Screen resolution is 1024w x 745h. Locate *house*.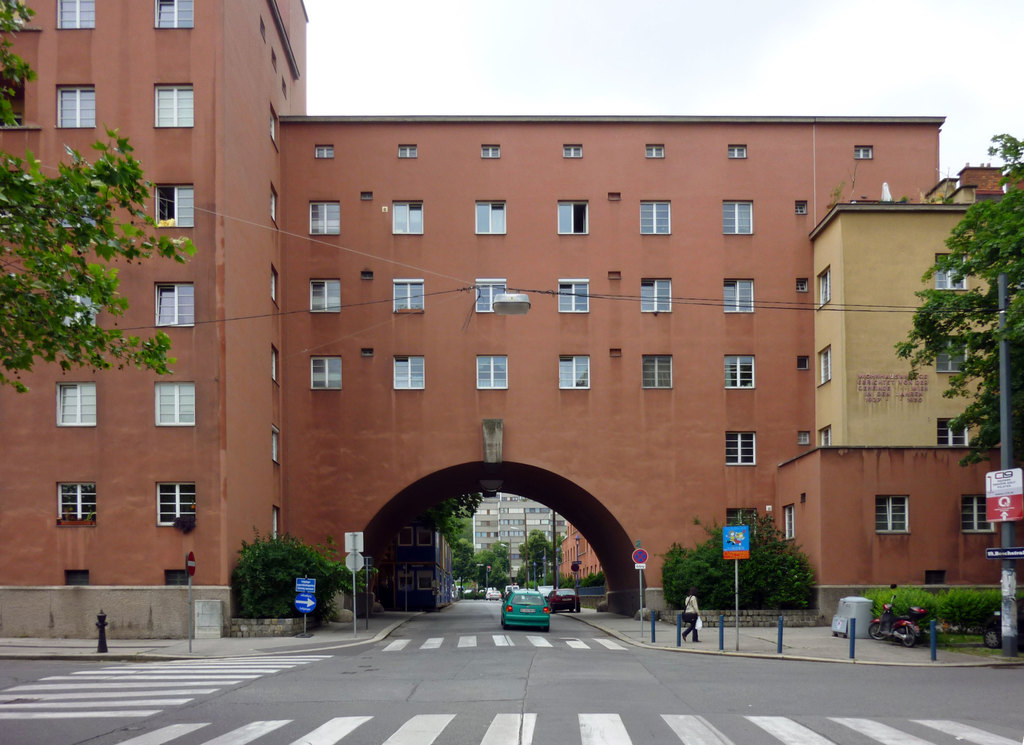
{"left": 72, "top": 74, "right": 1023, "bottom": 626}.
